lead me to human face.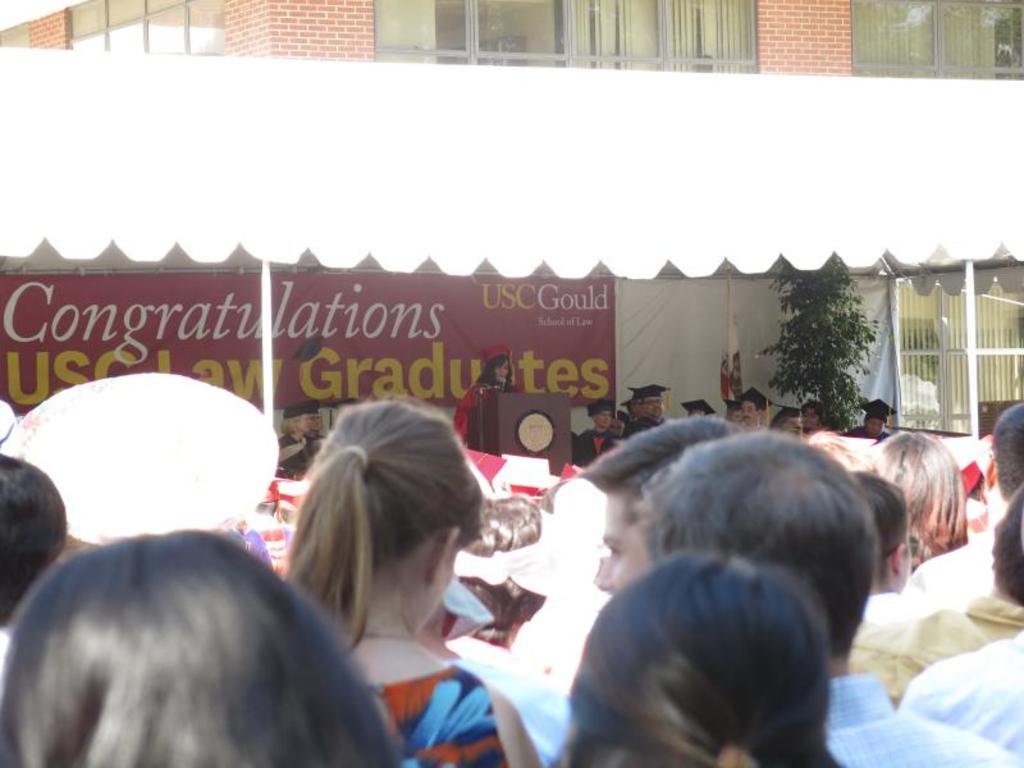
Lead to select_region(637, 398, 662, 420).
